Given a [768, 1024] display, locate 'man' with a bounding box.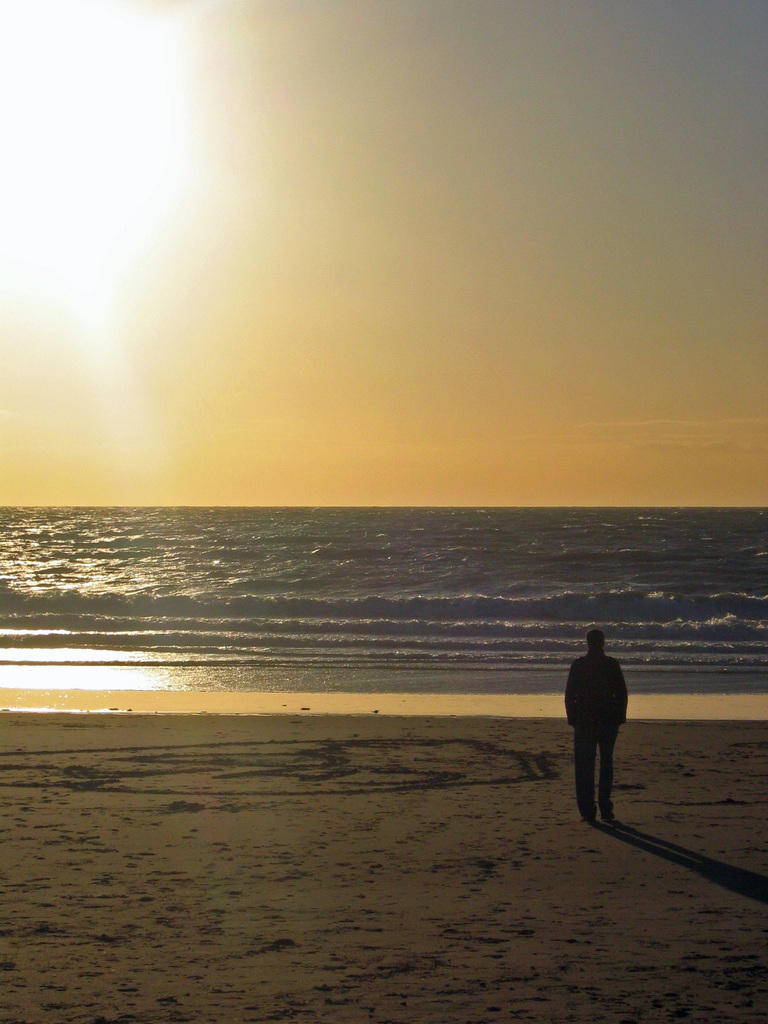
Located: 568,634,646,816.
